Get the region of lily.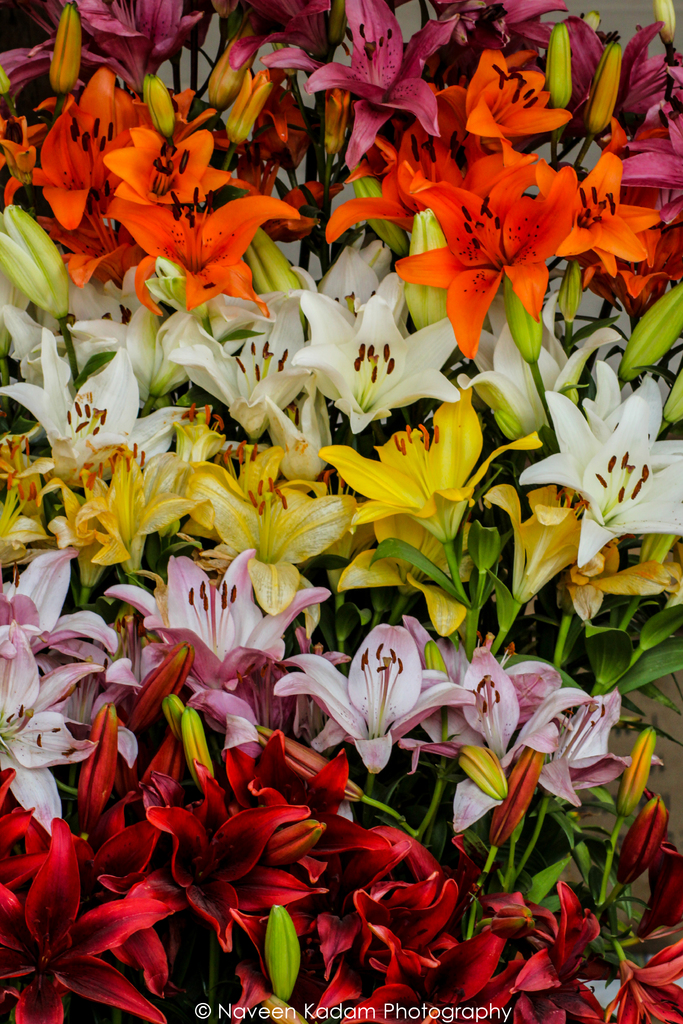
box(111, 211, 302, 314).
